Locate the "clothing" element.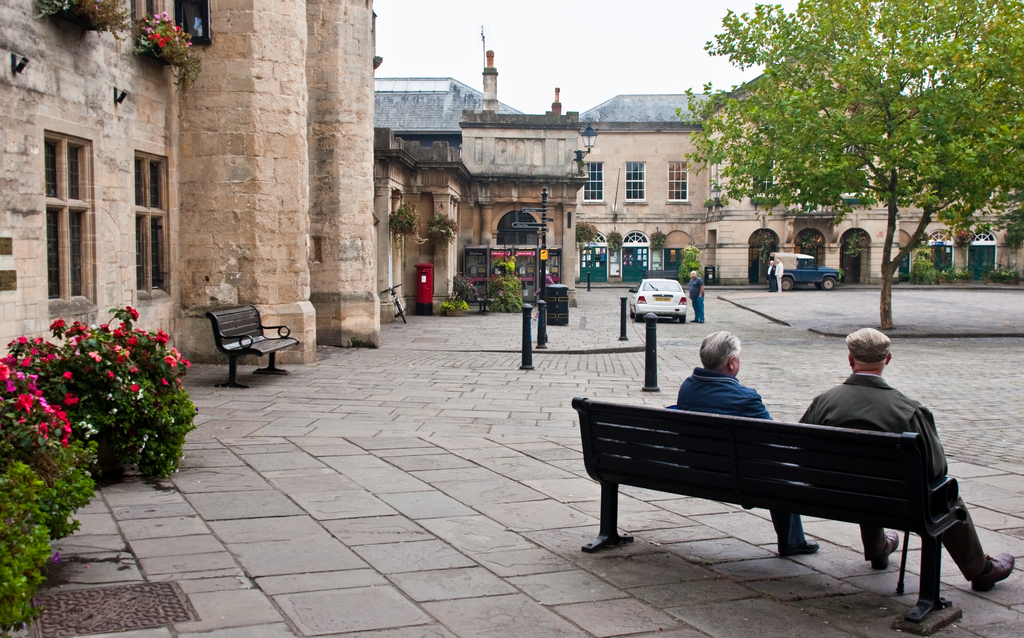
Element bbox: 675/368/806/548.
